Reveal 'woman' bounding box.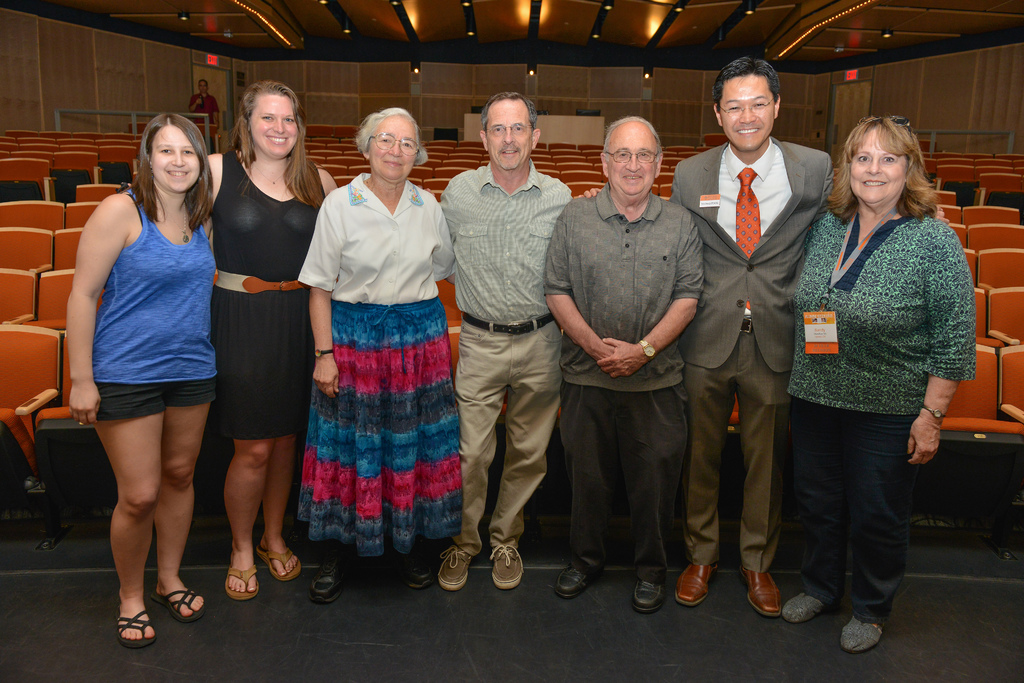
Revealed: box(787, 105, 971, 657).
